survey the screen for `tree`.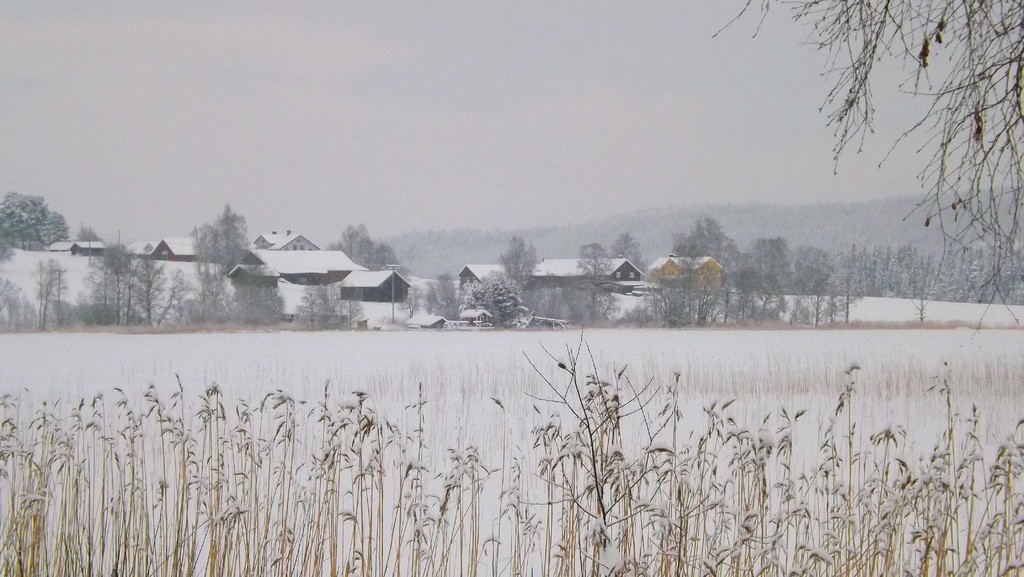
Survey found: [left=497, top=234, right=540, bottom=298].
